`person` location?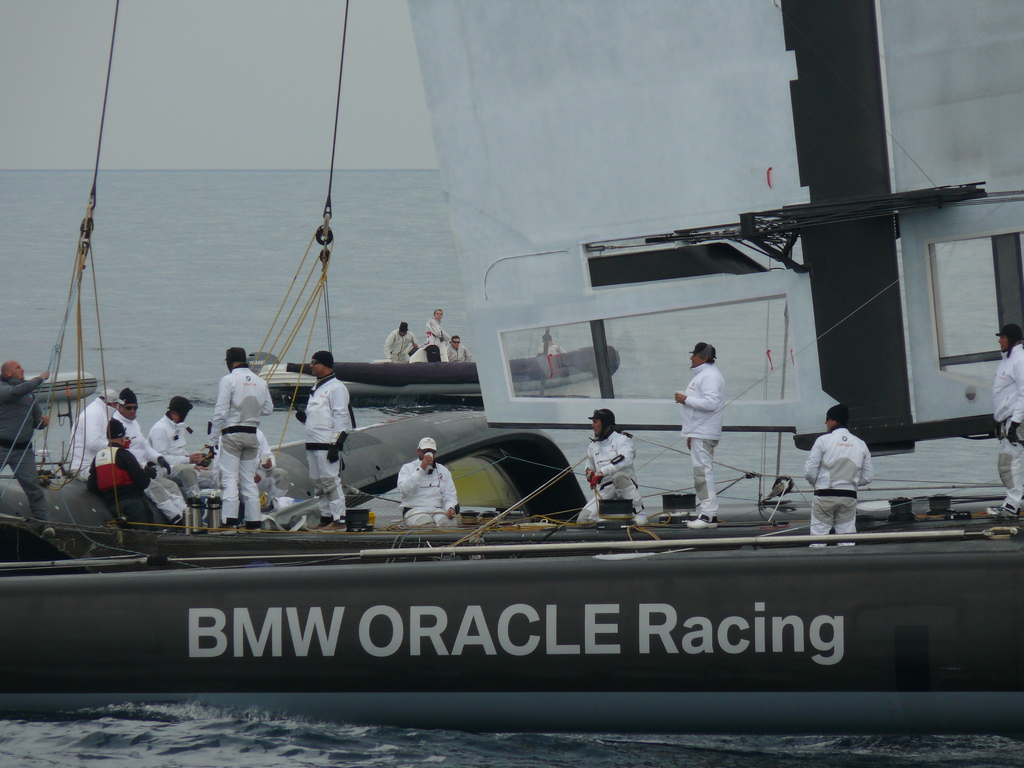
select_region(806, 401, 877, 545)
